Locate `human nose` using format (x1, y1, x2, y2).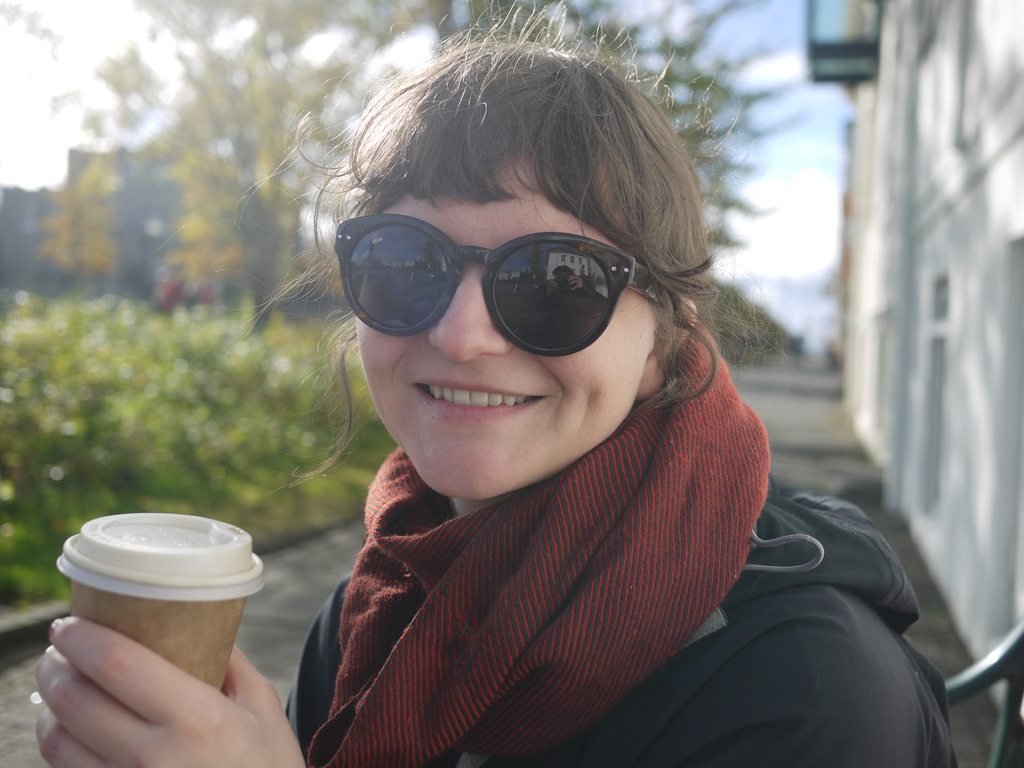
(429, 267, 524, 362).
